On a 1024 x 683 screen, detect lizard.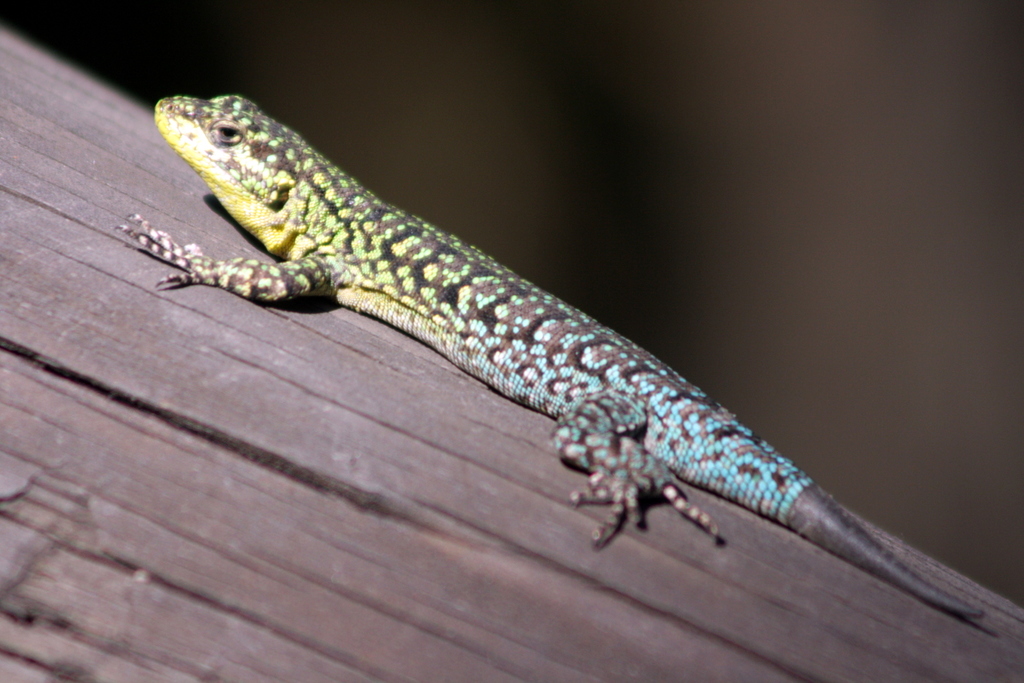
locate(162, 97, 980, 617).
